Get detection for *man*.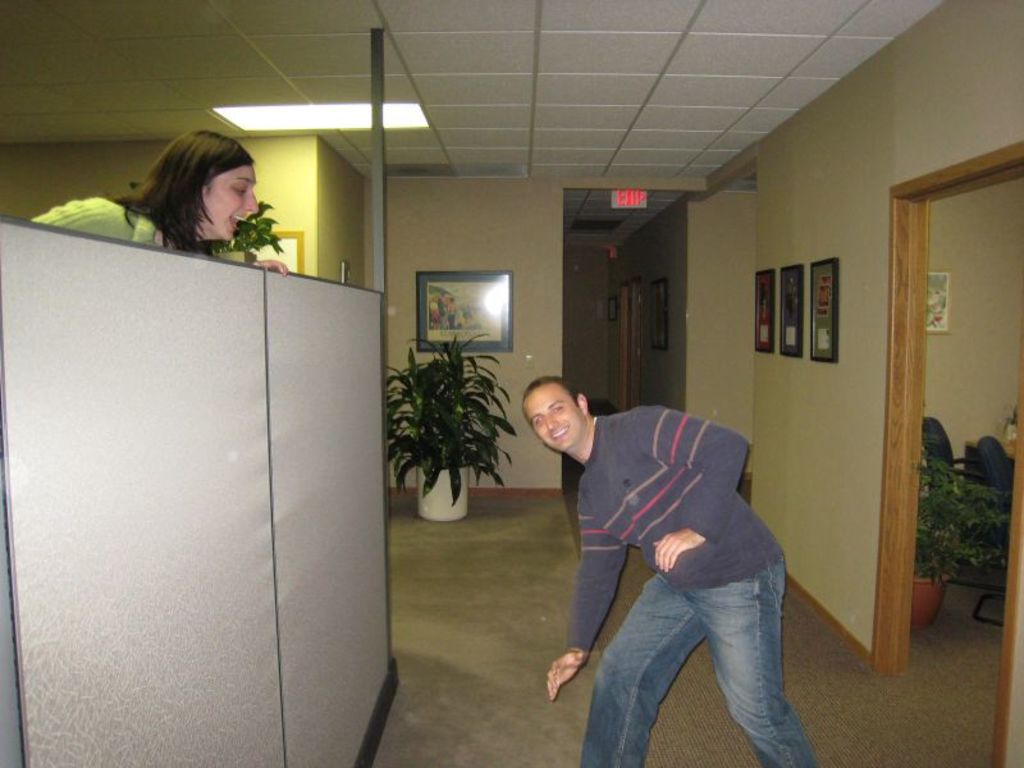
Detection: (x1=524, y1=378, x2=813, y2=767).
